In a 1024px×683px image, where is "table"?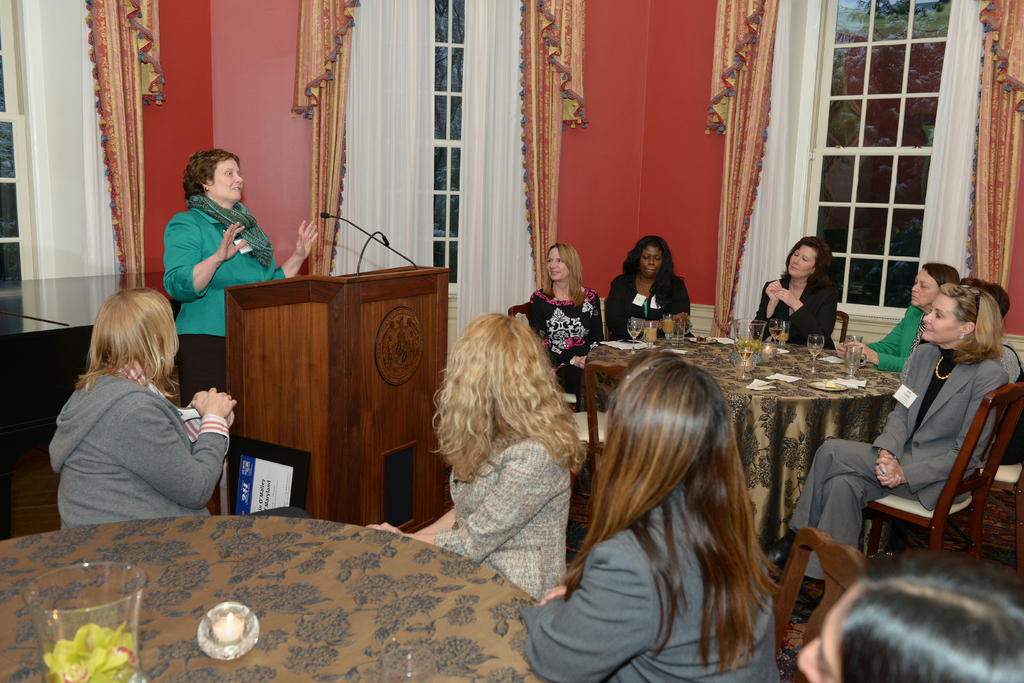
bbox=[581, 331, 915, 564].
